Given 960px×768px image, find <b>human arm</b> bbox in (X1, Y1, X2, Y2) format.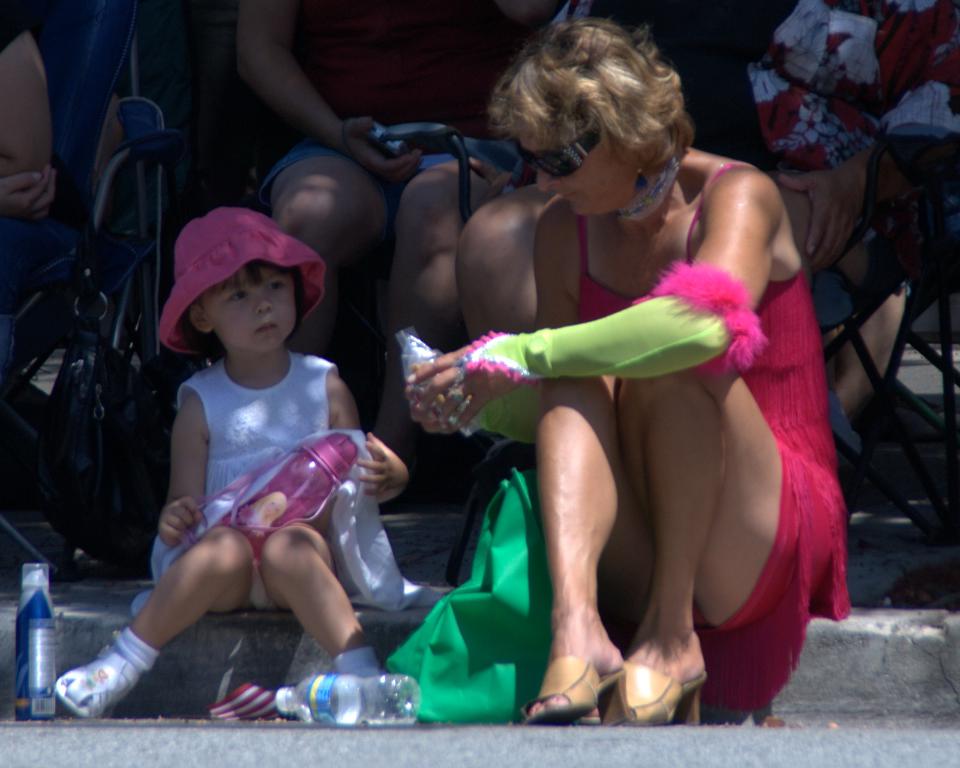
(403, 167, 762, 428).
